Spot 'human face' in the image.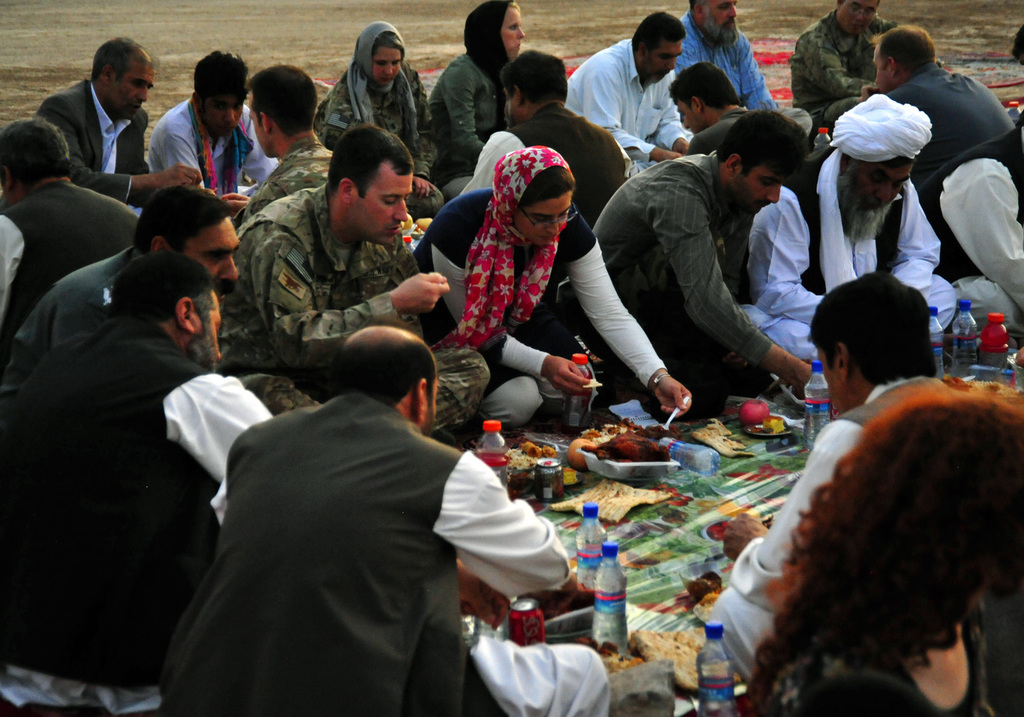
'human face' found at locate(640, 30, 686, 89).
